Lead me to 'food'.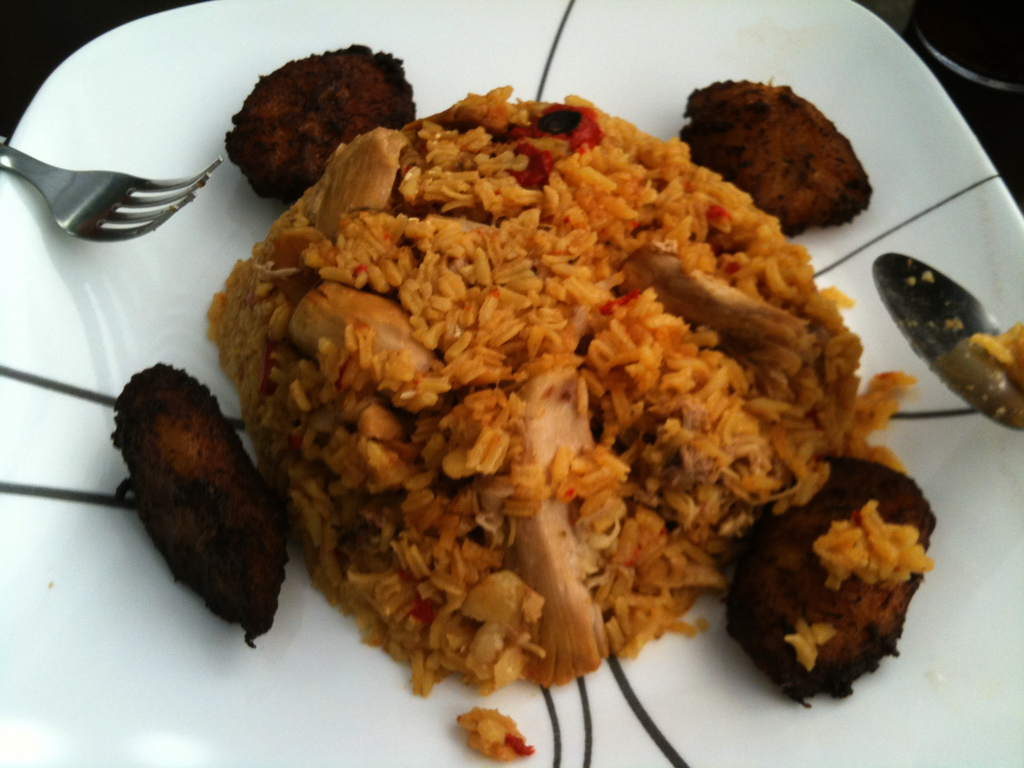
Lead to left=223, top=41, right=419, bottom=206.
